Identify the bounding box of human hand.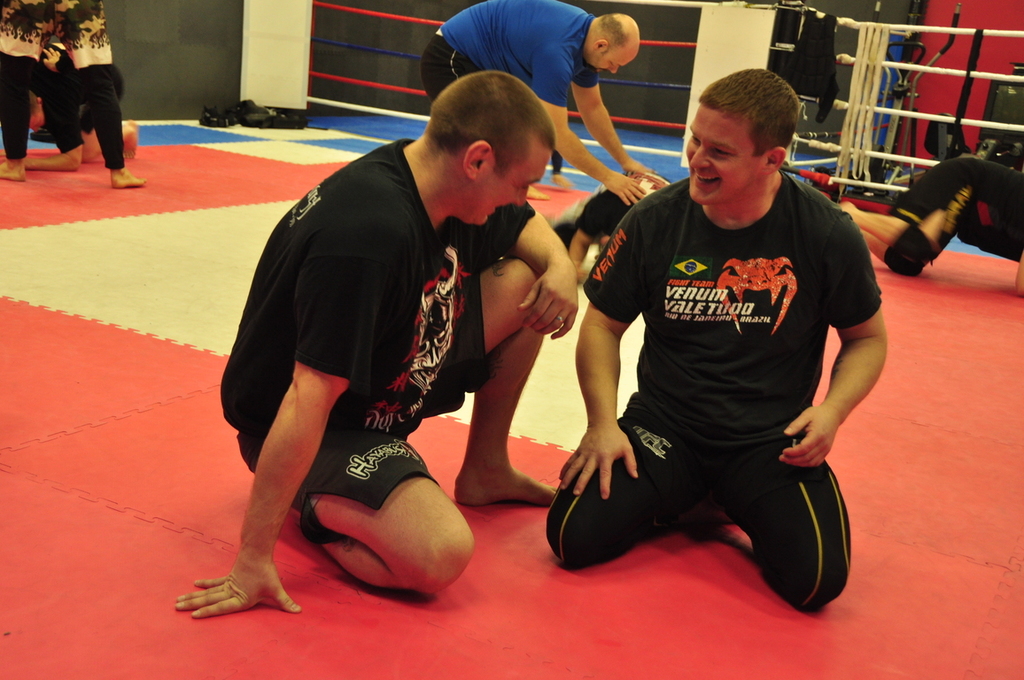
bbox=(190, 542, 283, 627).
